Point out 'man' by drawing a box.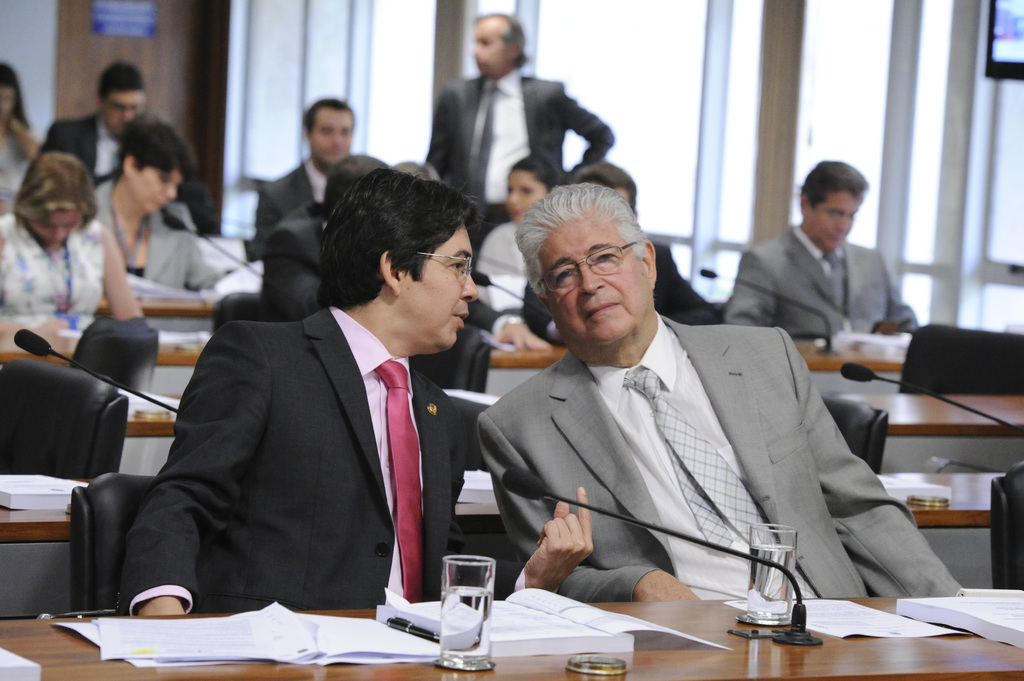
l=520, t=159, r=727, b=347.
